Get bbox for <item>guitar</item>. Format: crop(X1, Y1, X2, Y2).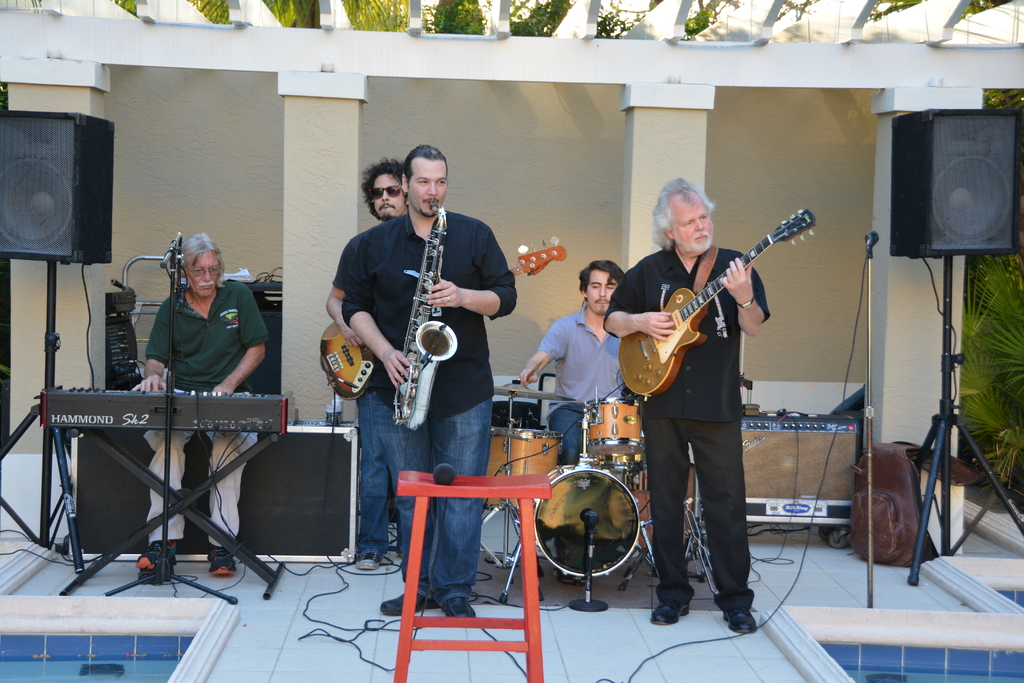
crop(316, 233, 569, 406).
